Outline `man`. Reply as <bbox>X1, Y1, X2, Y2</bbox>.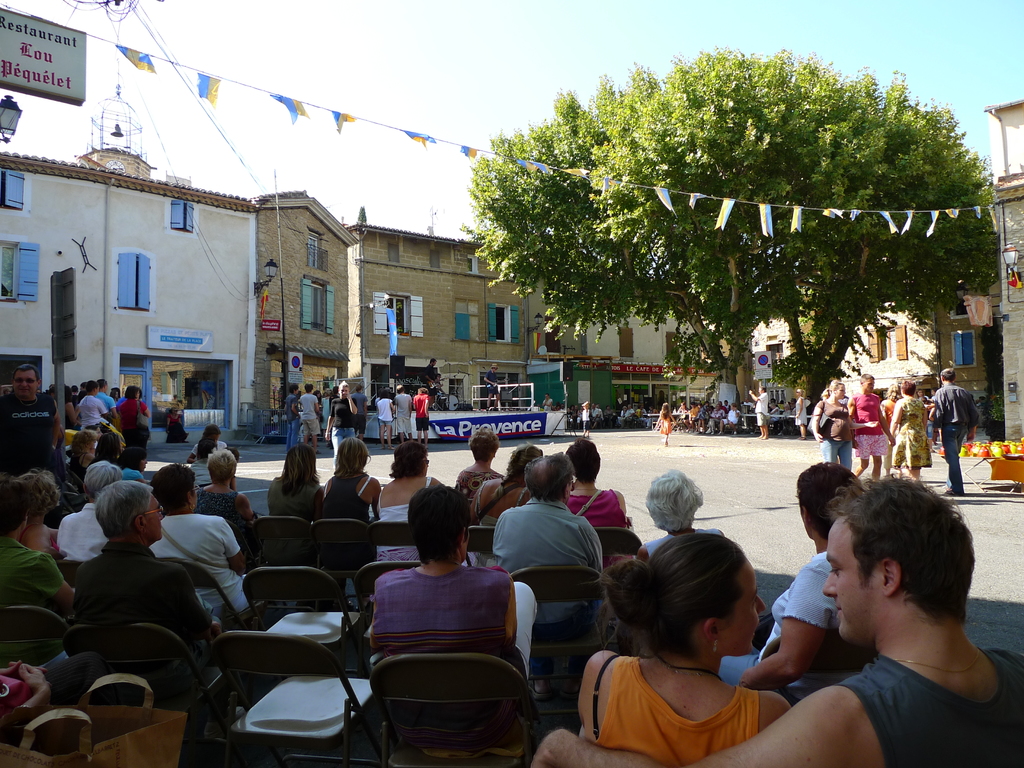
<bbox>65, 483, 209, 682</bbox>.
